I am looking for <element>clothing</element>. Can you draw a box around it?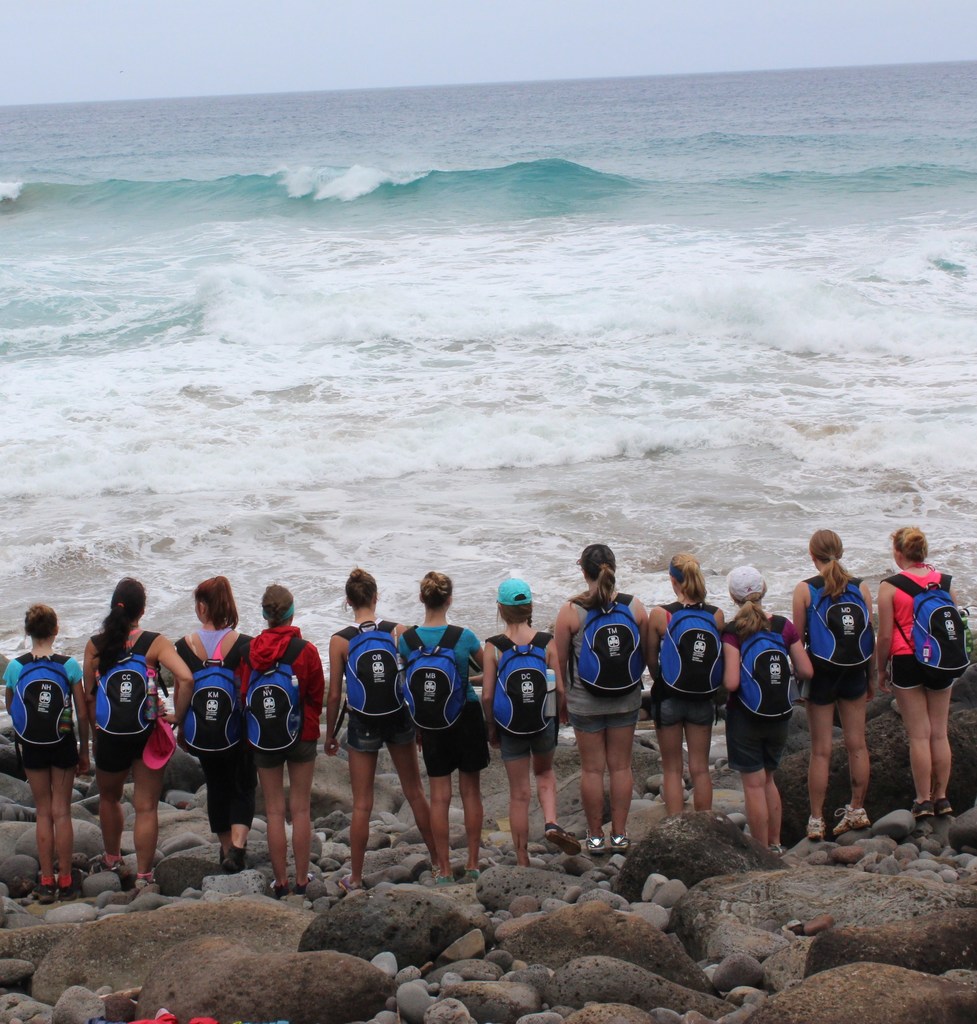
Sure, the bounding box is locate(204, 755, 245, 839).
